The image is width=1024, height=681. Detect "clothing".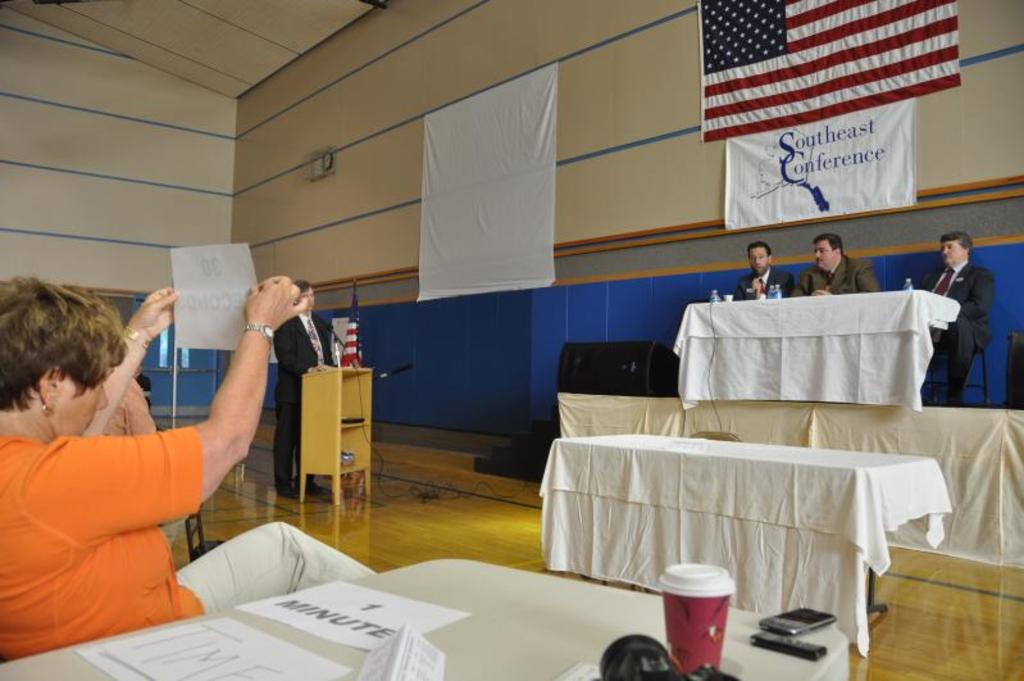
Detection: x1=137 y1=373 x2=150 y2=412.
